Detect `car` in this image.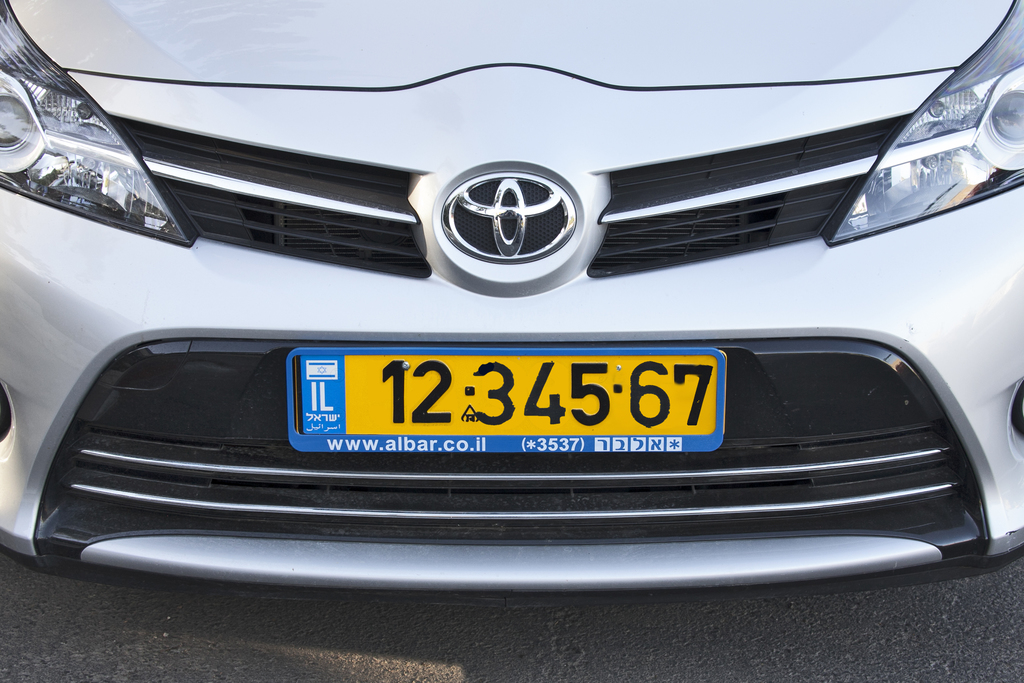
Detection: region(0, 0, 1023, 593).
